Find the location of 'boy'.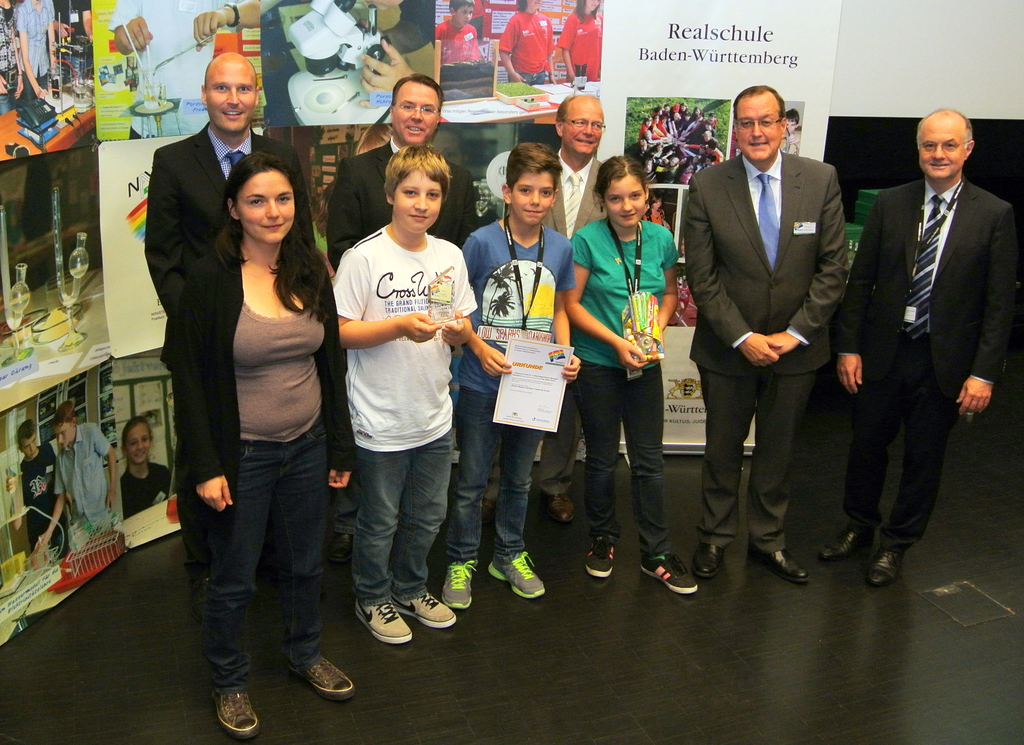
Location: x1=17 y1=0 x2=66 y2=102.
